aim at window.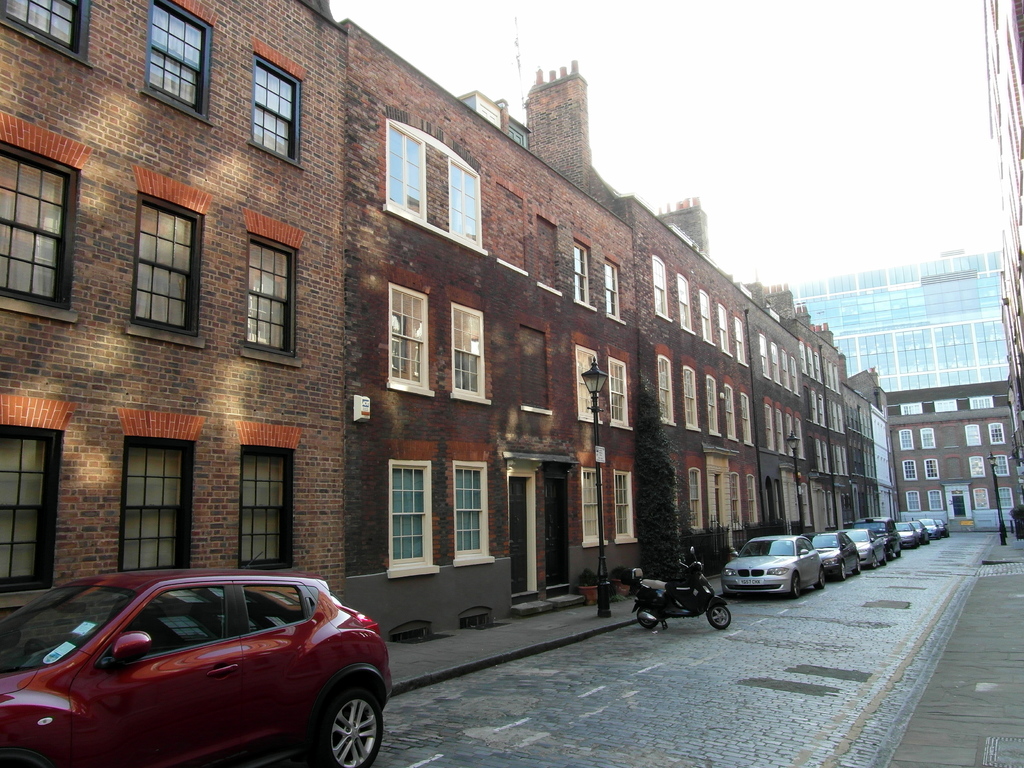
Aimed at 899/430/915/450.
